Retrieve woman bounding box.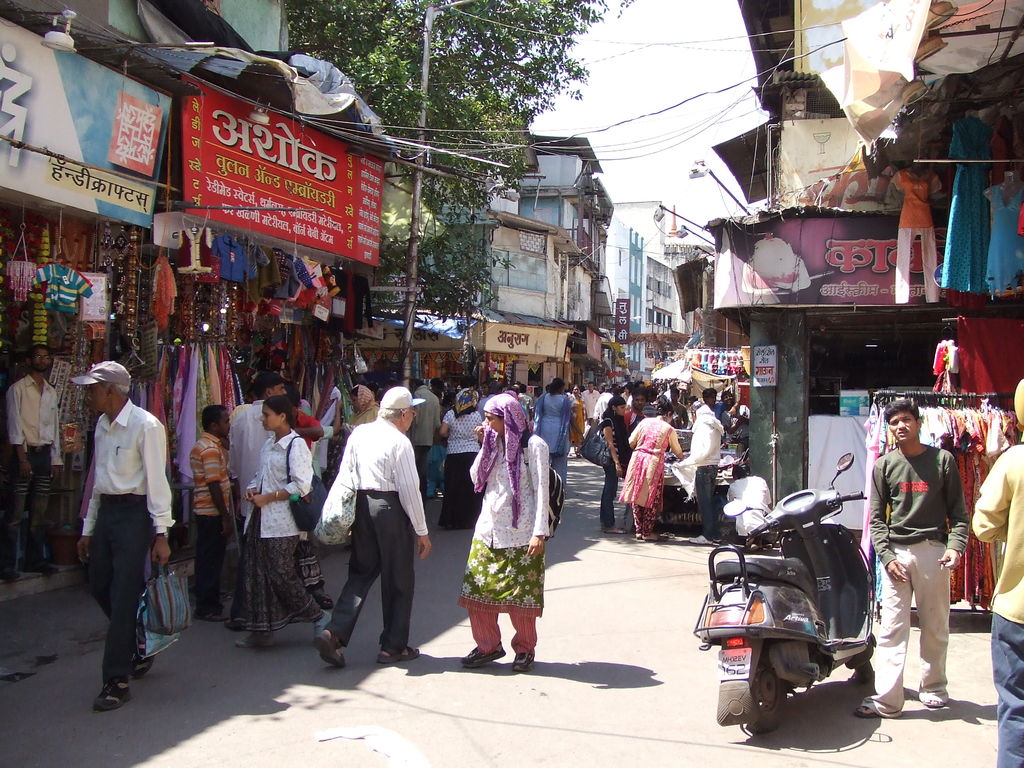
Bounding box: pyautogui.locateOnScreen(599, 394, 633, 534).
